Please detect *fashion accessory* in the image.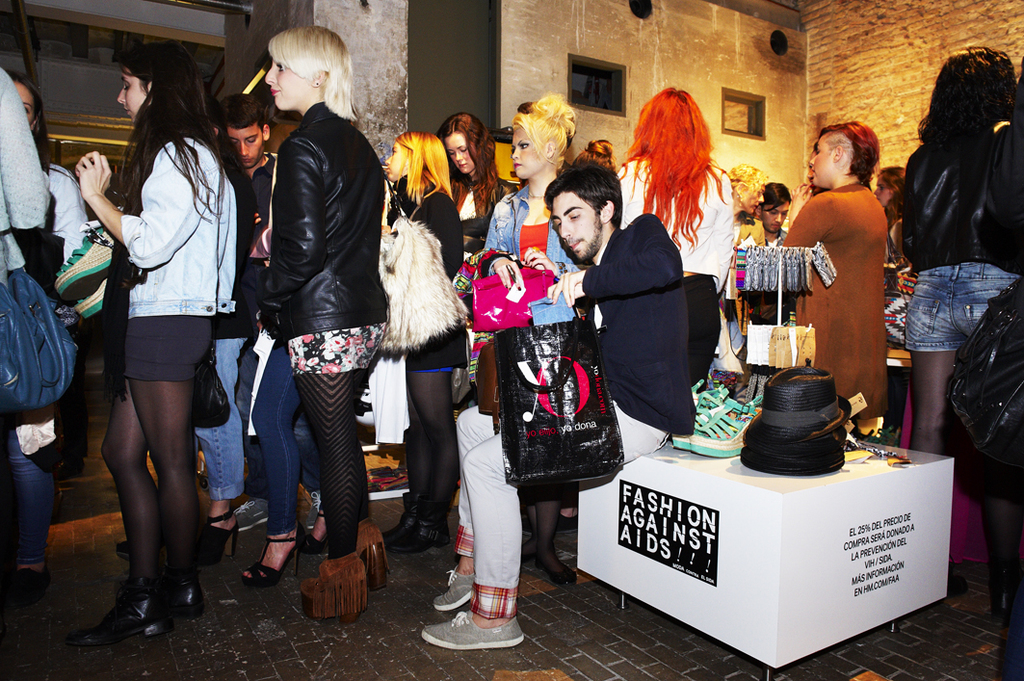
Rect(468, 261, 560, 332).
